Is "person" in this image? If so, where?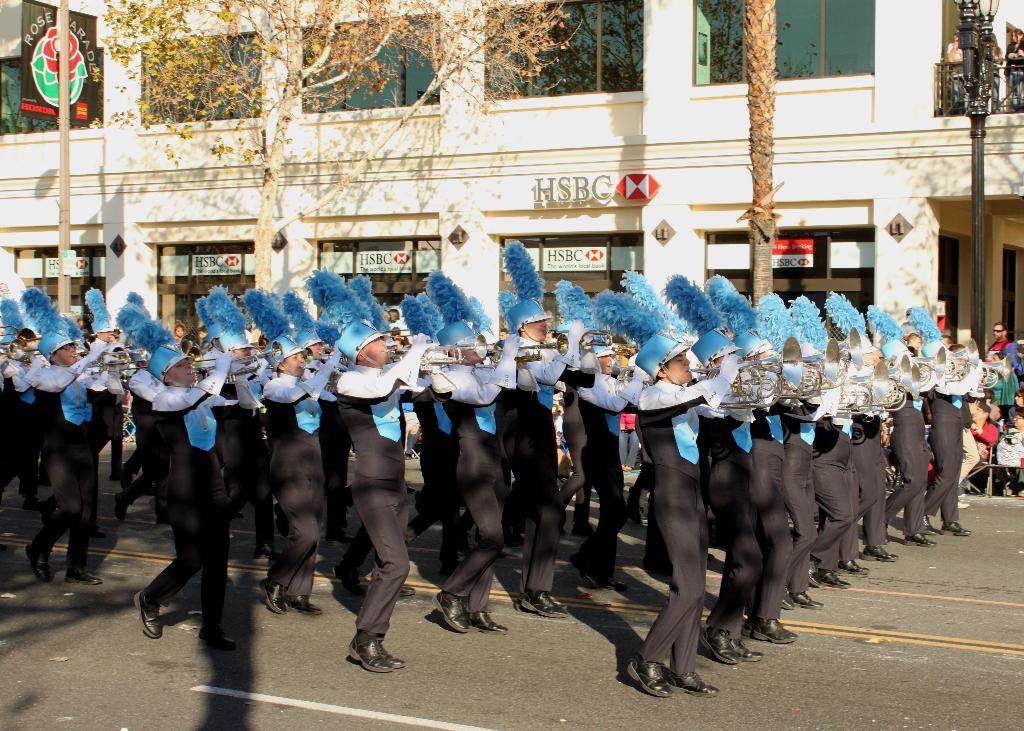
Yes, at 282/285/332/371.
